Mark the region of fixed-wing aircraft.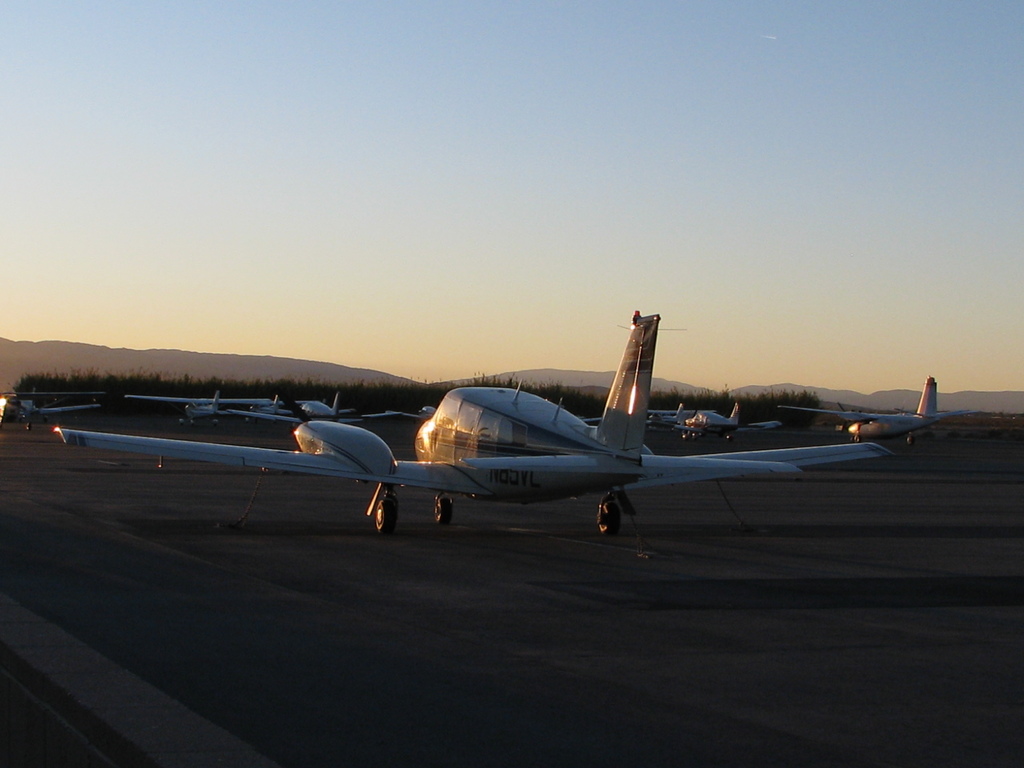
Region: [left=654, top=399, right=780, bottom=440].
